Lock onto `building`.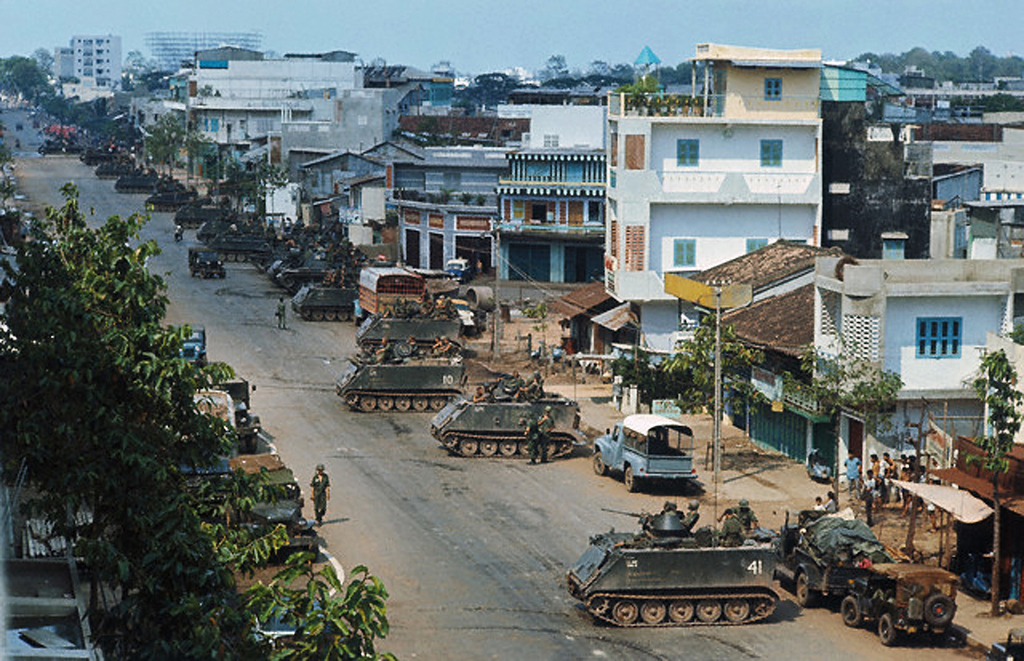
Locked: BBox(499, 155, 605, 282).
